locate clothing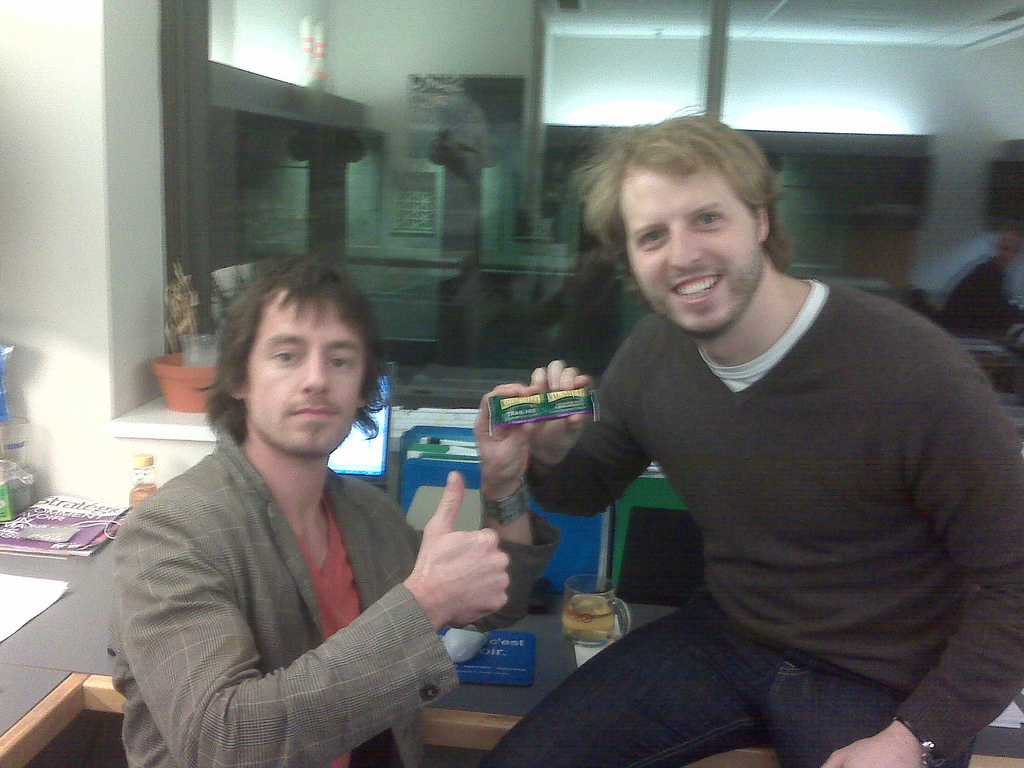
box=[105, 355, 497, 763]
